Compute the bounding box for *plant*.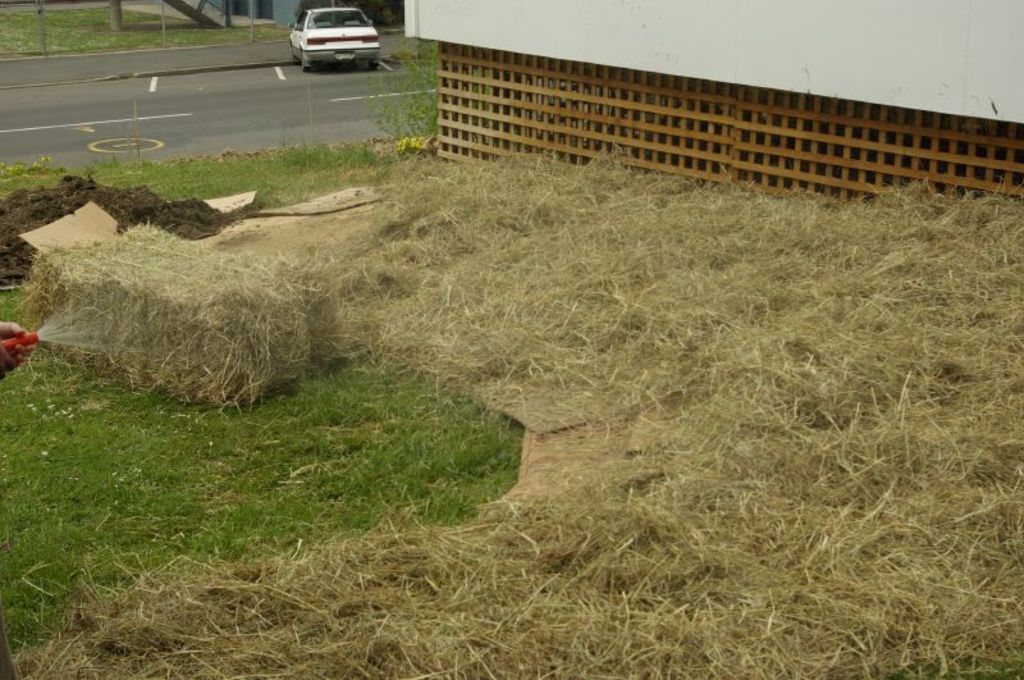
276,134,337,182.
